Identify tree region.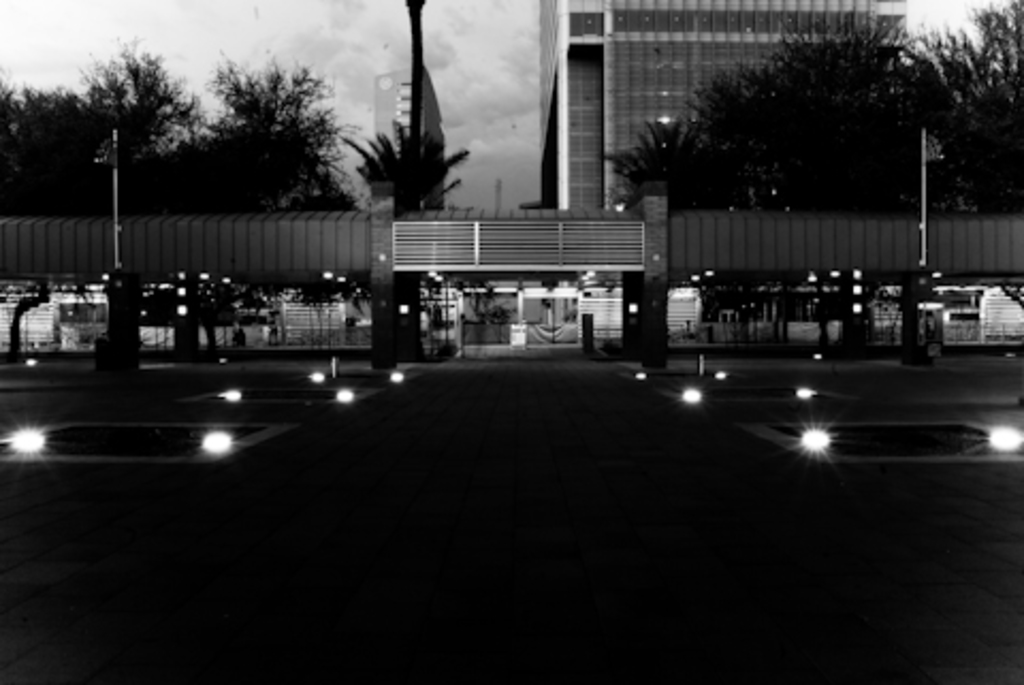
Region: x1=617, y1=23, x2=998, y2=284.
